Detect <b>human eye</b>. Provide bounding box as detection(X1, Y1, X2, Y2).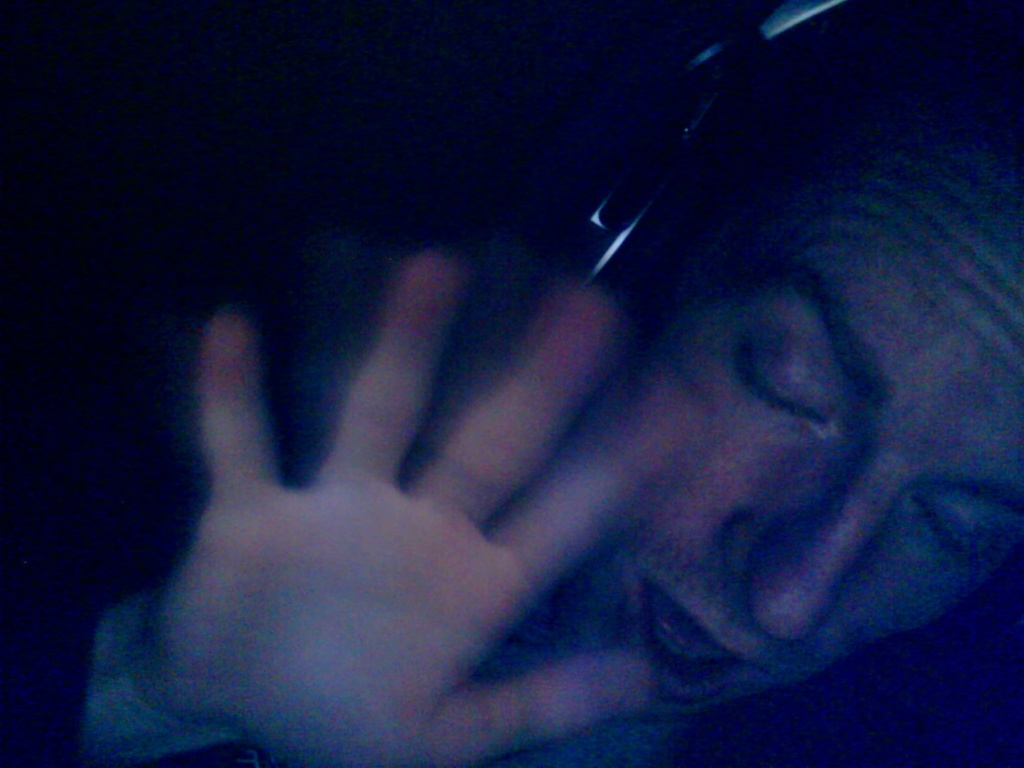
detection(726, 325, 830, 435).
